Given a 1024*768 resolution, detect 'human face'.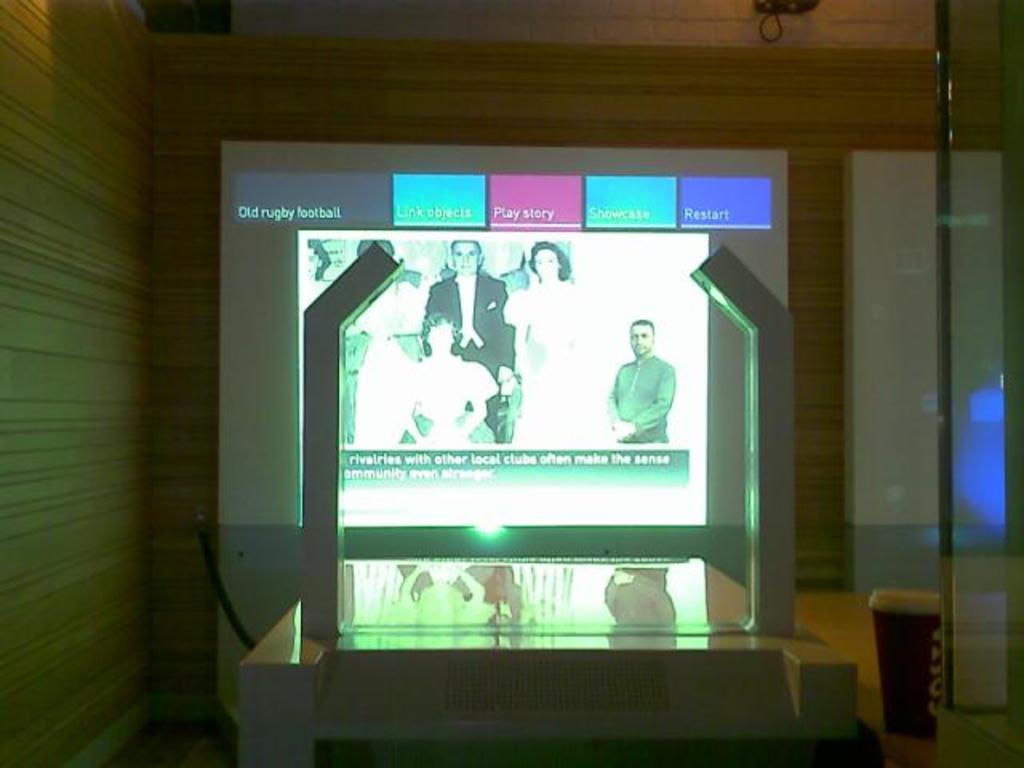
(left=451, top=240, right=480, bottom=267).
